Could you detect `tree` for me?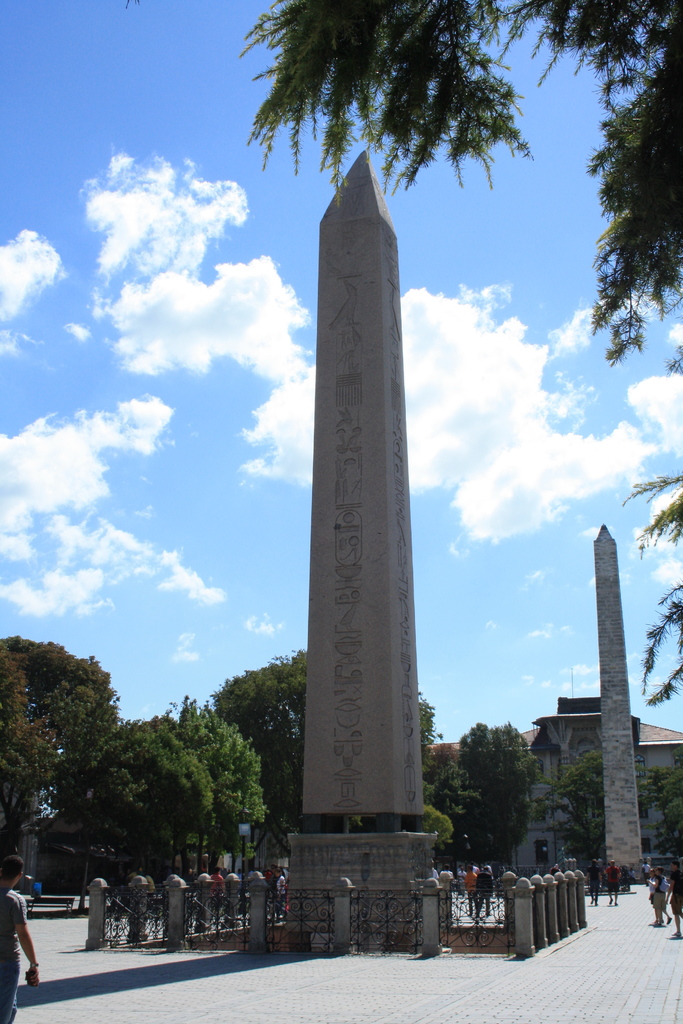
Detection result: pyautogui.locateOnScreen(447, 719, 543, 881).
